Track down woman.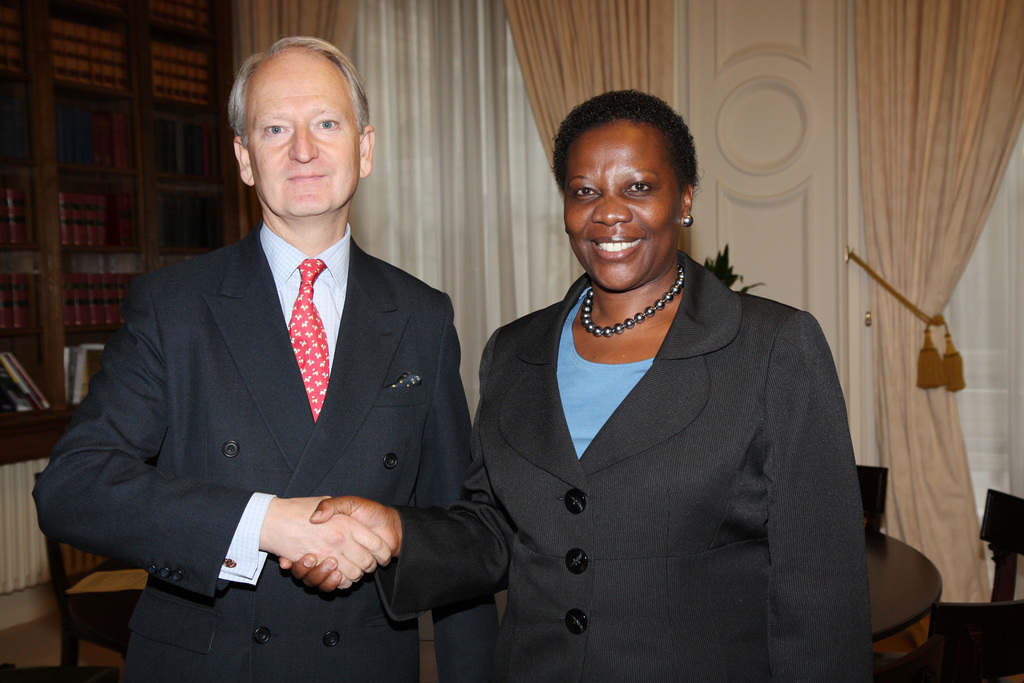
Tracked to [left=461, top=88, right=874, bottom=681].
